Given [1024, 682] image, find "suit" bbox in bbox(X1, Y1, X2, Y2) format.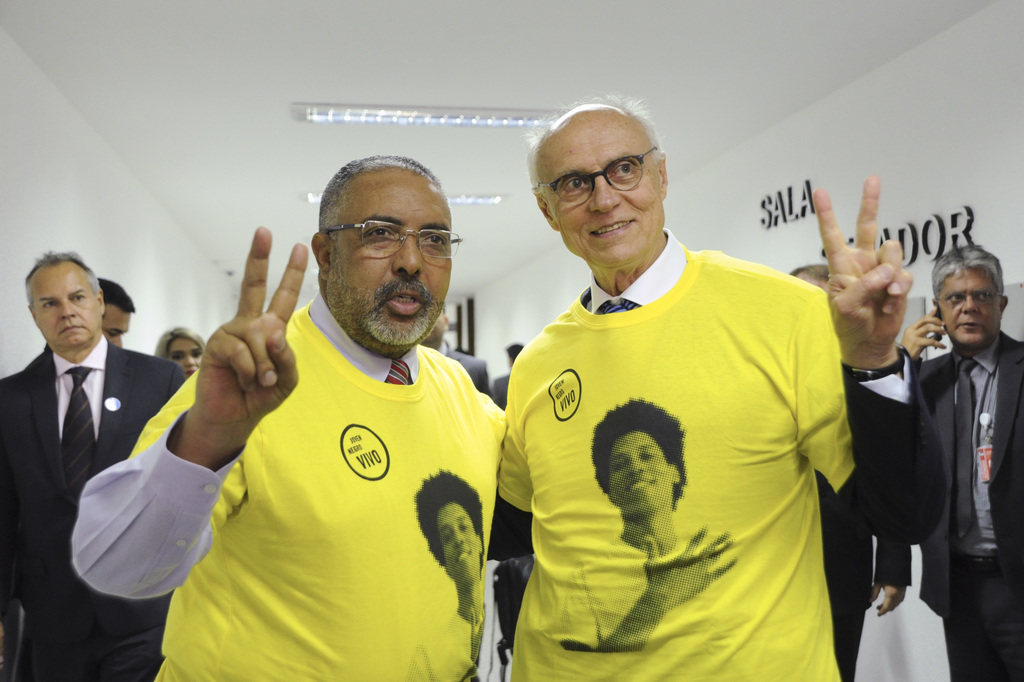
bbox(491, 369, 512, 413).
